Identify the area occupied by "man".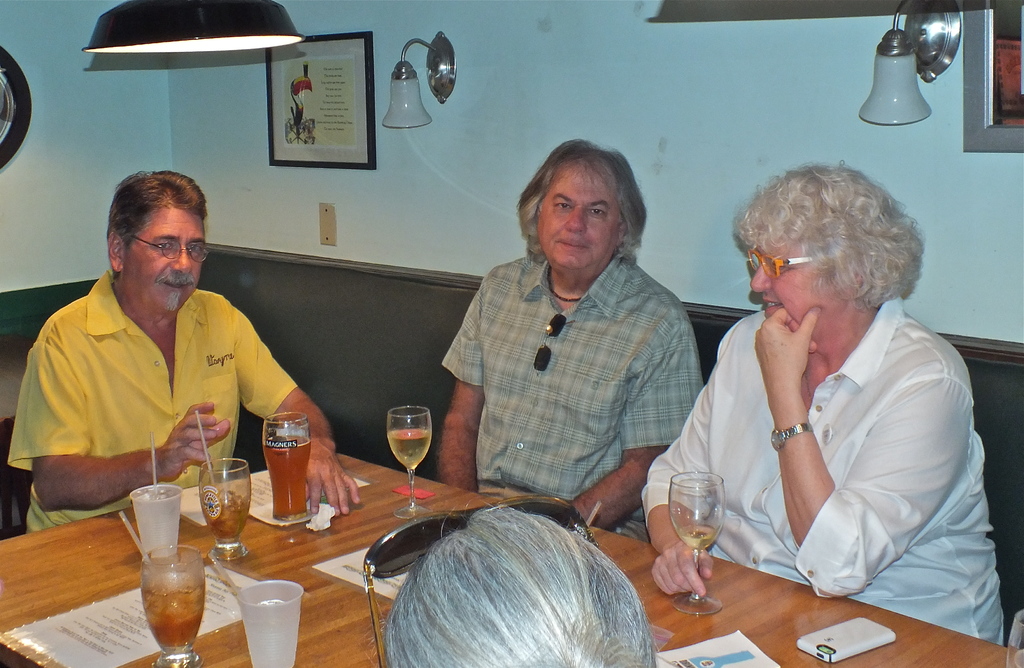
Area: bbox=[441, 136, 703, 545].
